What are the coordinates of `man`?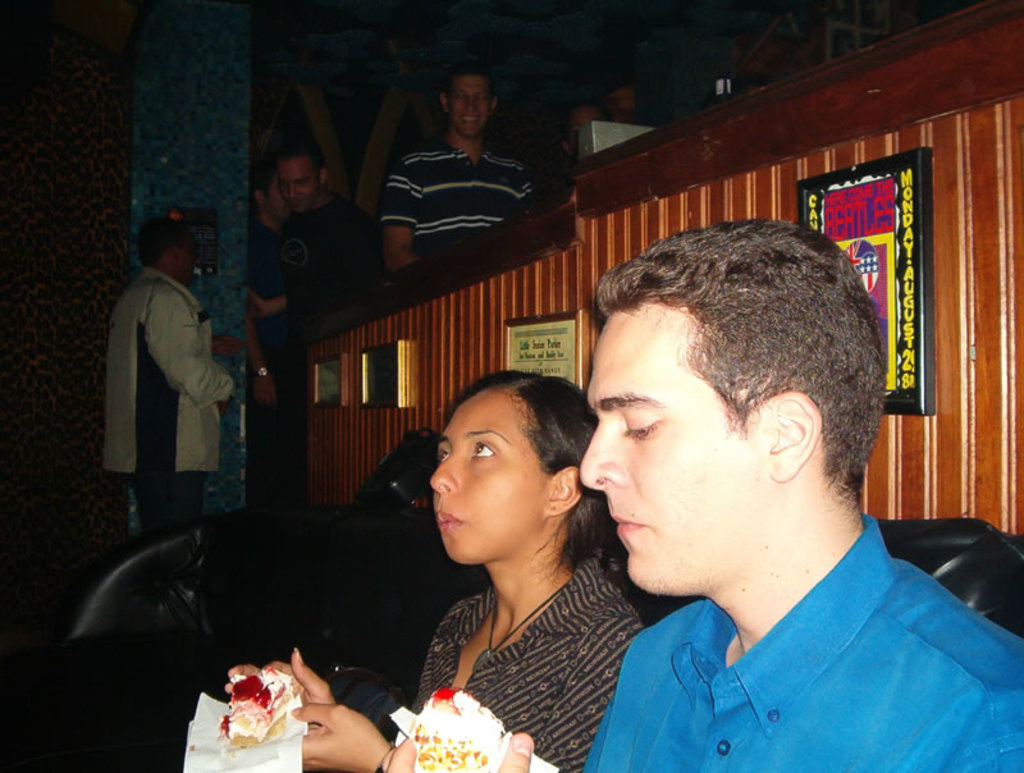
bbox=[508, 229, 1011, 772].
